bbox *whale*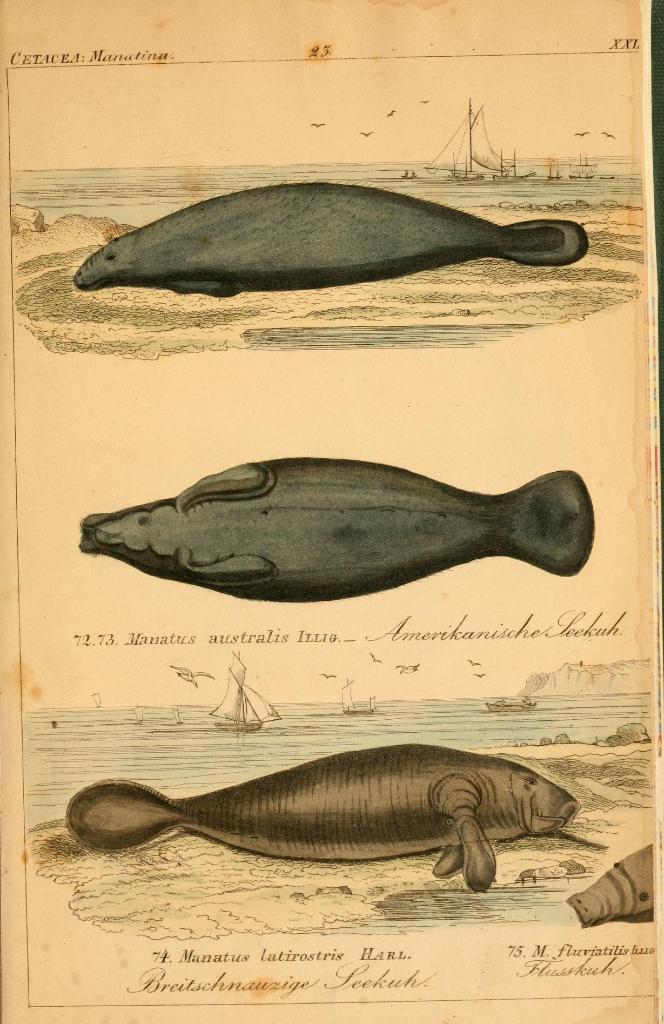
[559,842,653,924]
